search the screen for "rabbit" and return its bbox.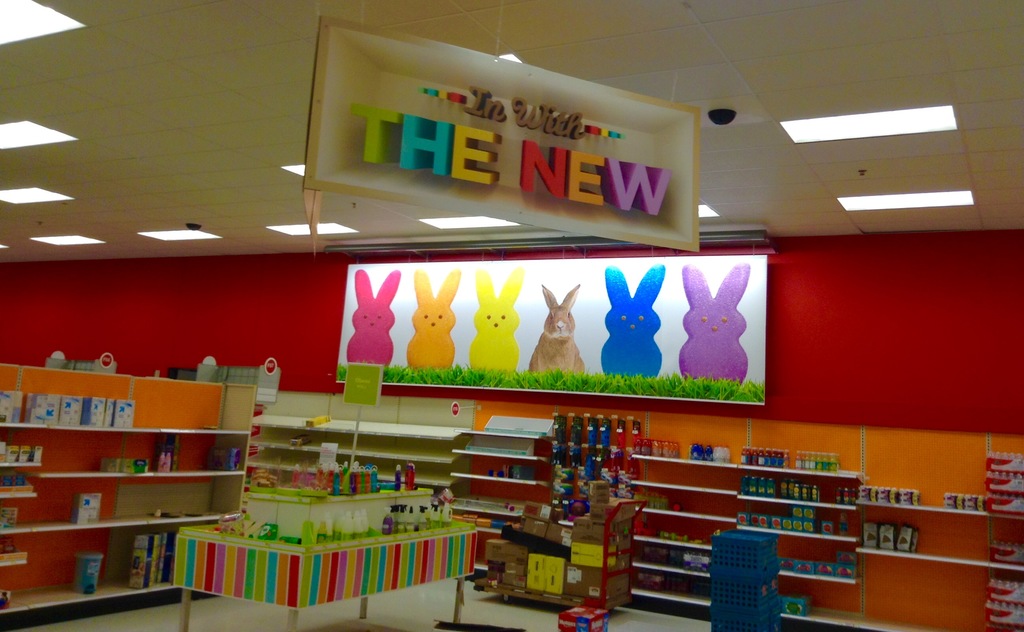
Found: x1=406, y1=269, x2=453, y2=370.
